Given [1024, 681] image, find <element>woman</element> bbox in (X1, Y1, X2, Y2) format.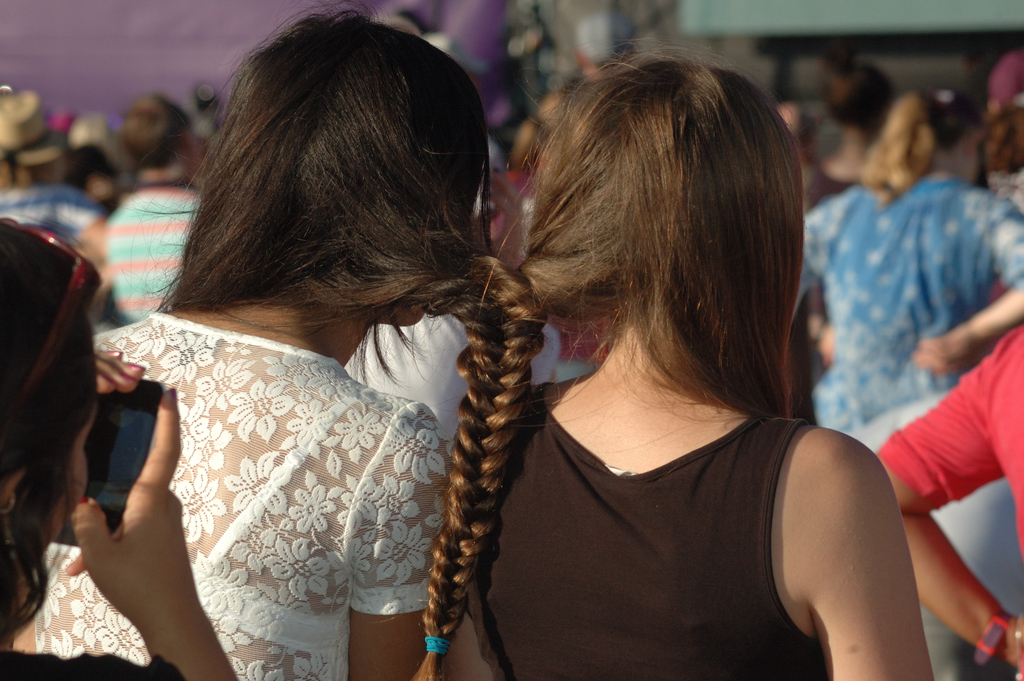
(0, 220, 242, 680).
